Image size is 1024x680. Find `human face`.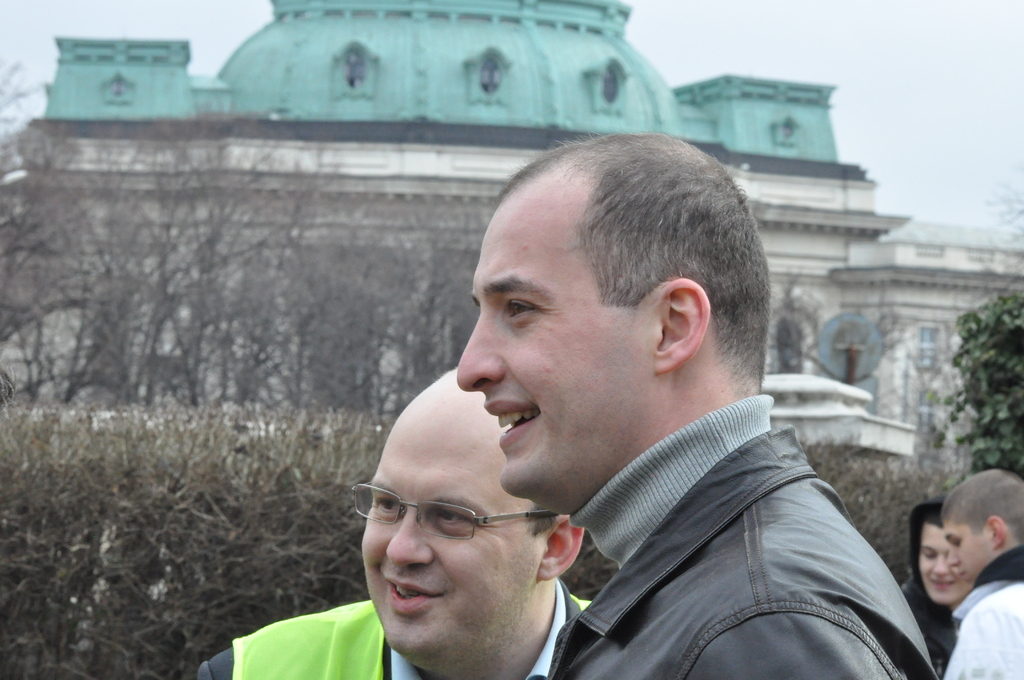
917:518:968:604.
